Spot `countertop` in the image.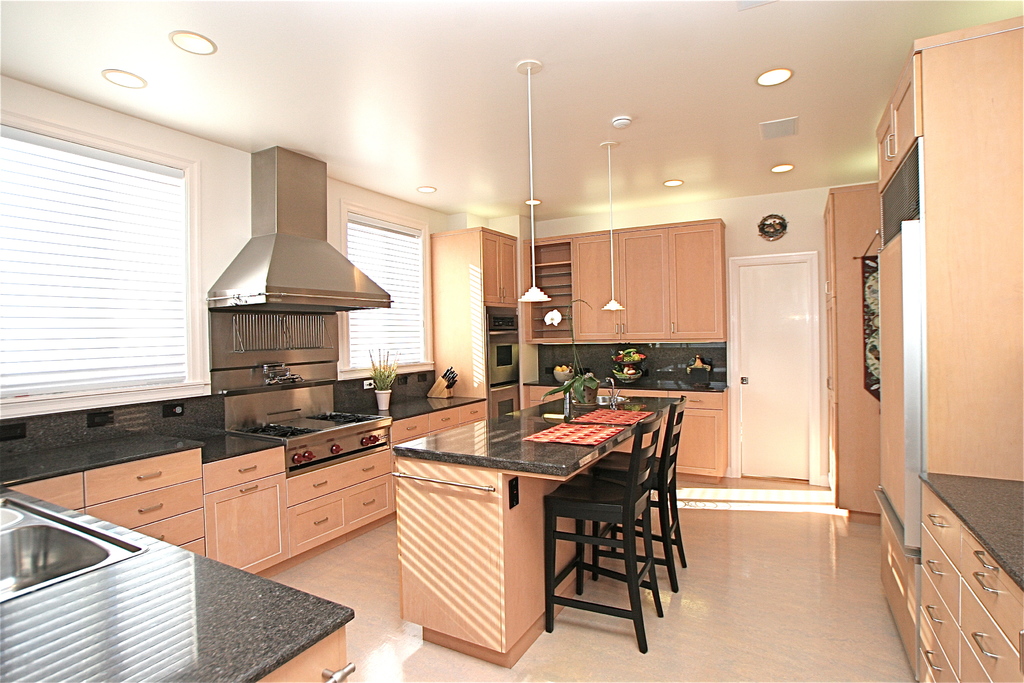
`countertop` found at <bbox>918, 472, 1023, 593</bbox>.
